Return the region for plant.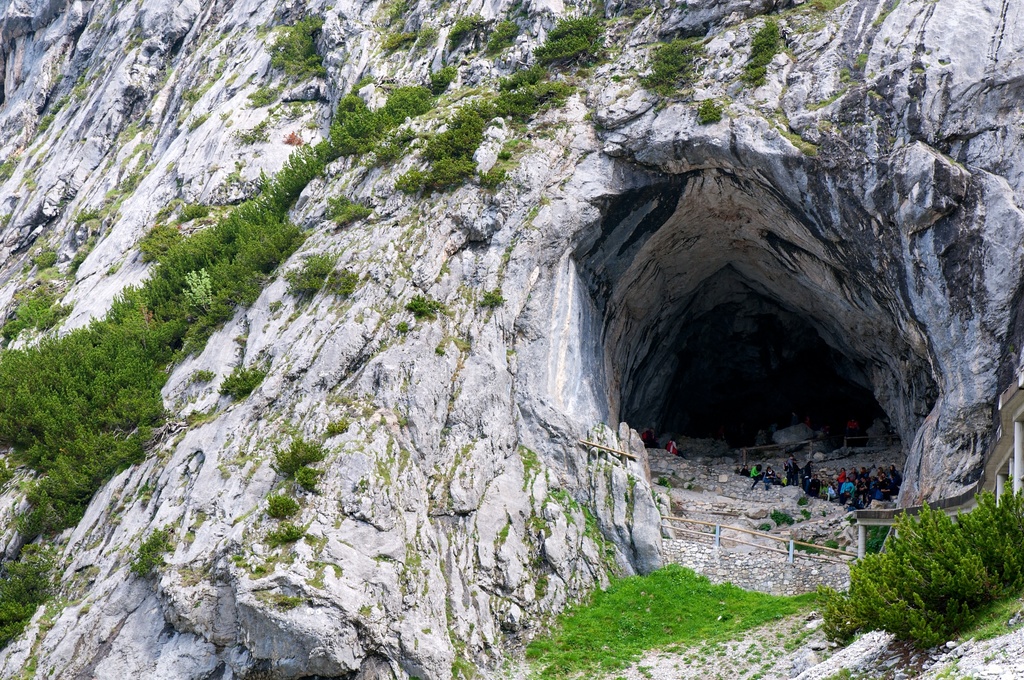
bbox(692, 97, 721, 122).
